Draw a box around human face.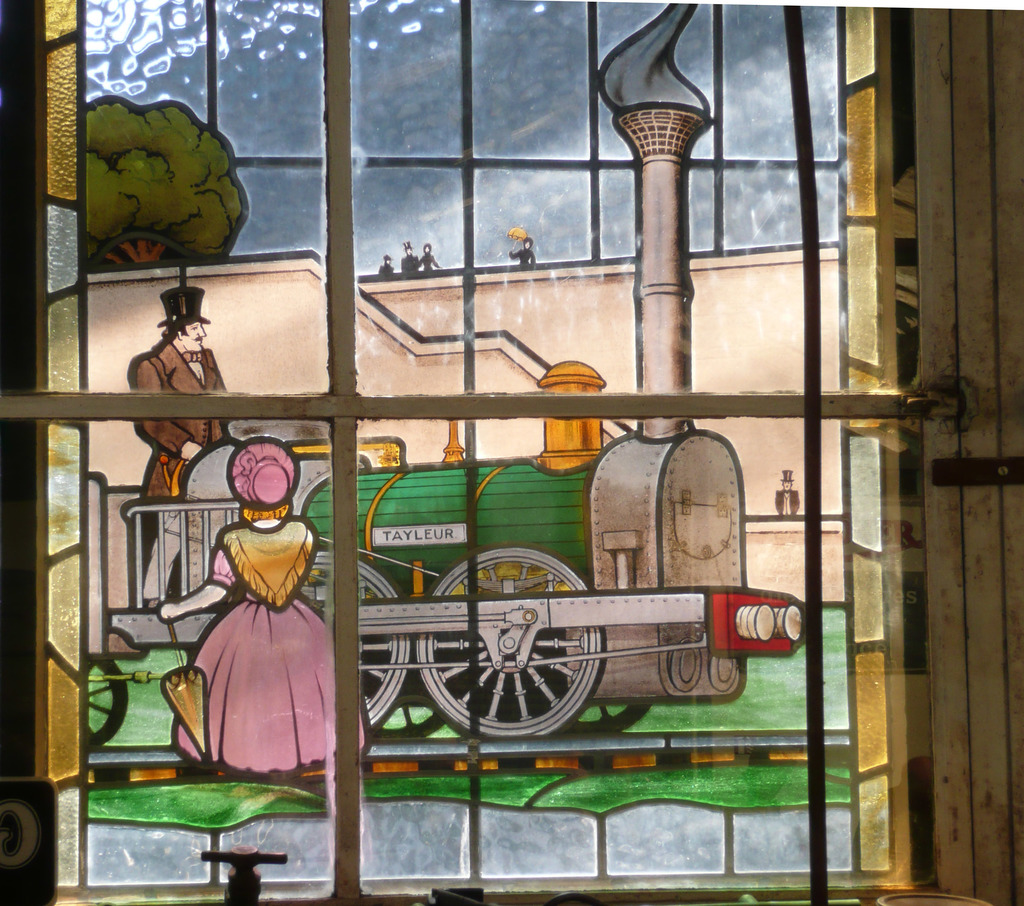
left=180, top=321, right=217, bottom=357.
